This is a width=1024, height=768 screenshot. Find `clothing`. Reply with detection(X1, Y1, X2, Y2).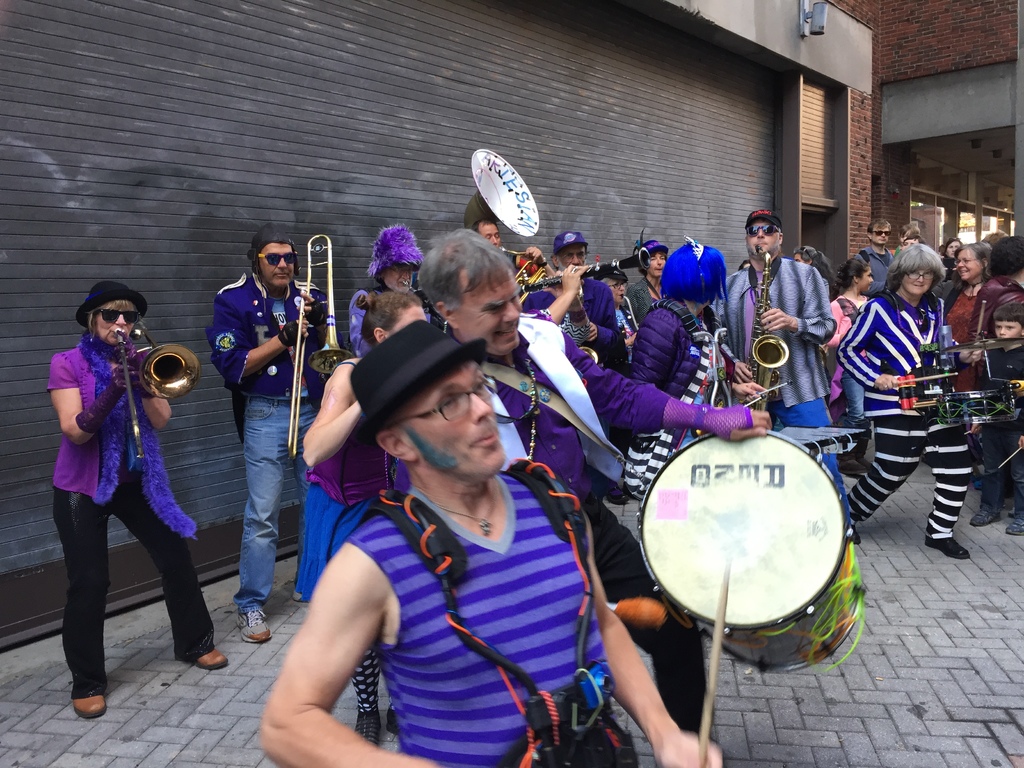
detection(342, 283, 408, 357).
